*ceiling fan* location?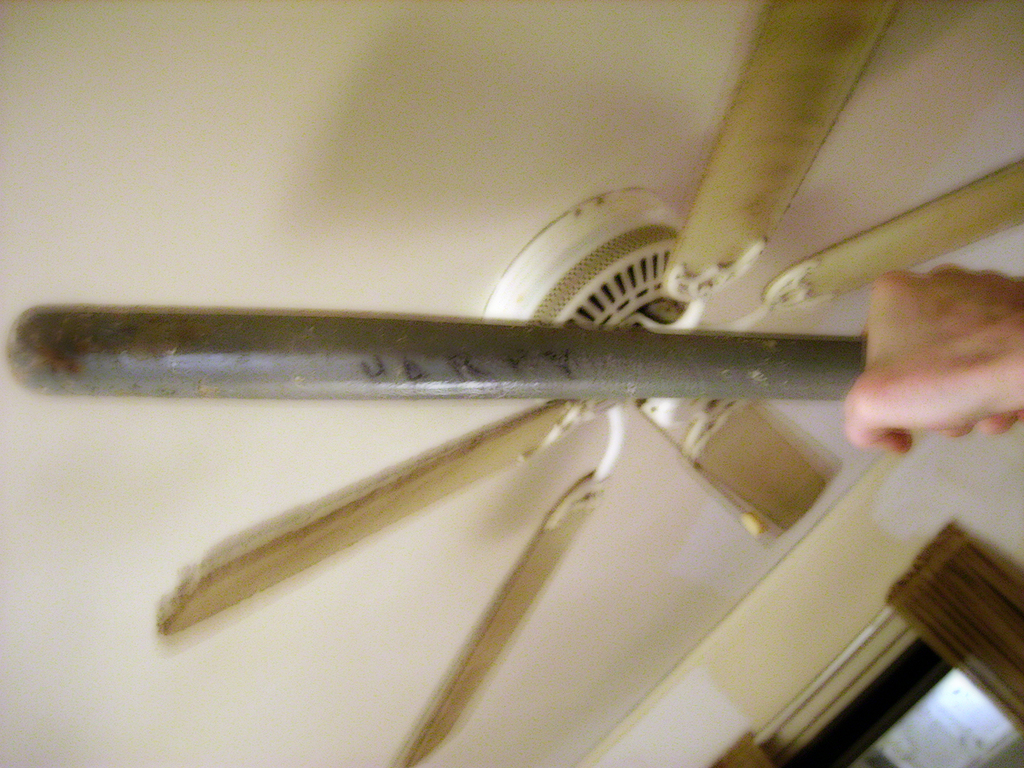
[x1=150, y1=0, x2=1023, y2=767]
